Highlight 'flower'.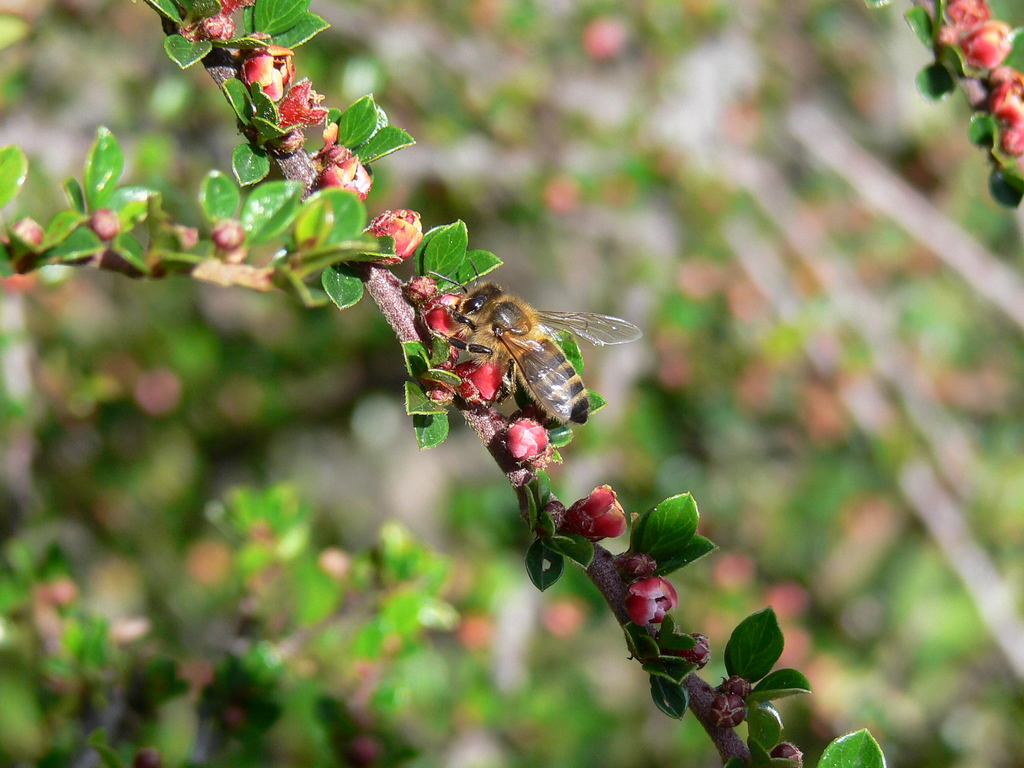
Highlighted region: <region>461, 616, 493, 650</region>.
